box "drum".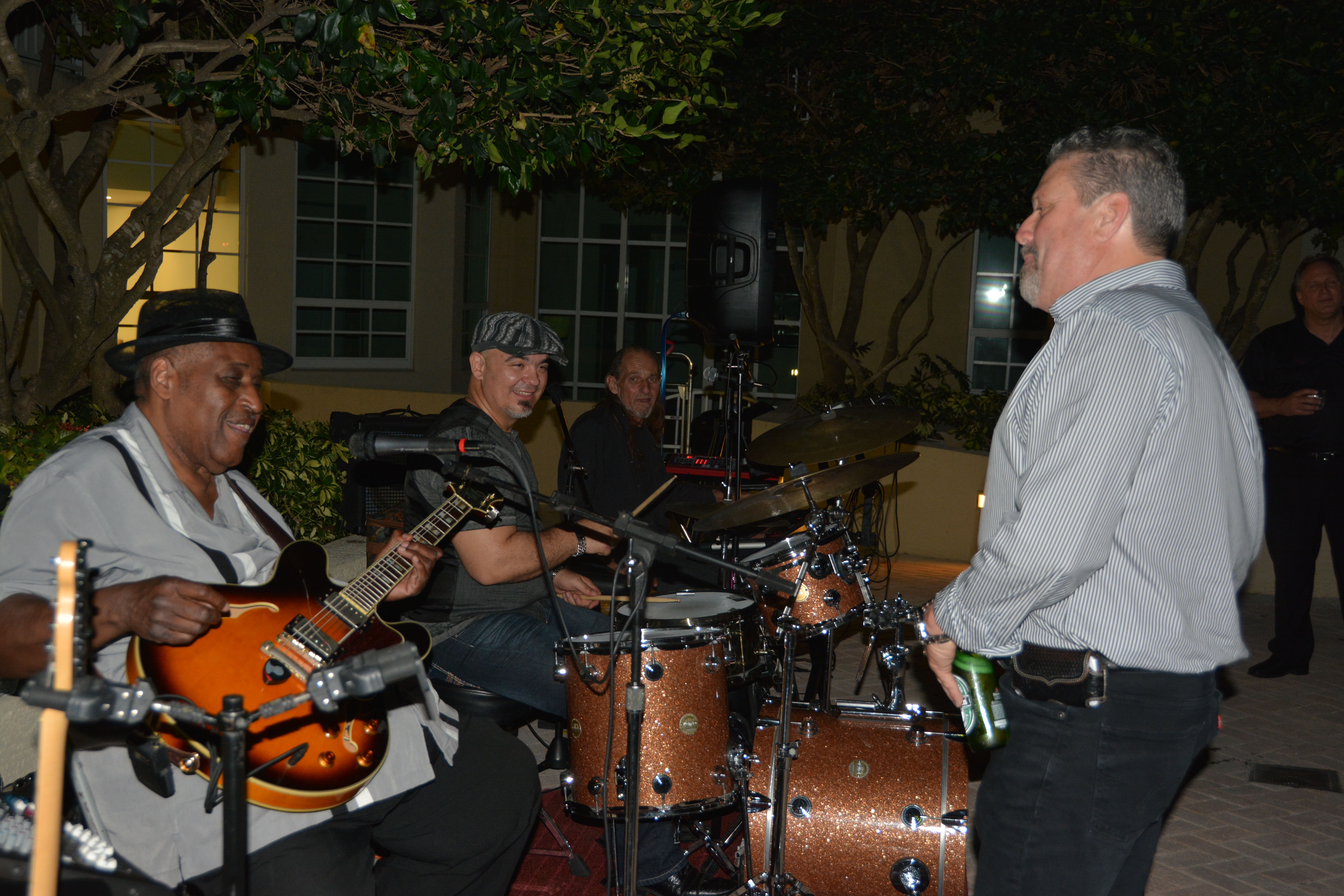
<box>138,132,169,149</box>.
